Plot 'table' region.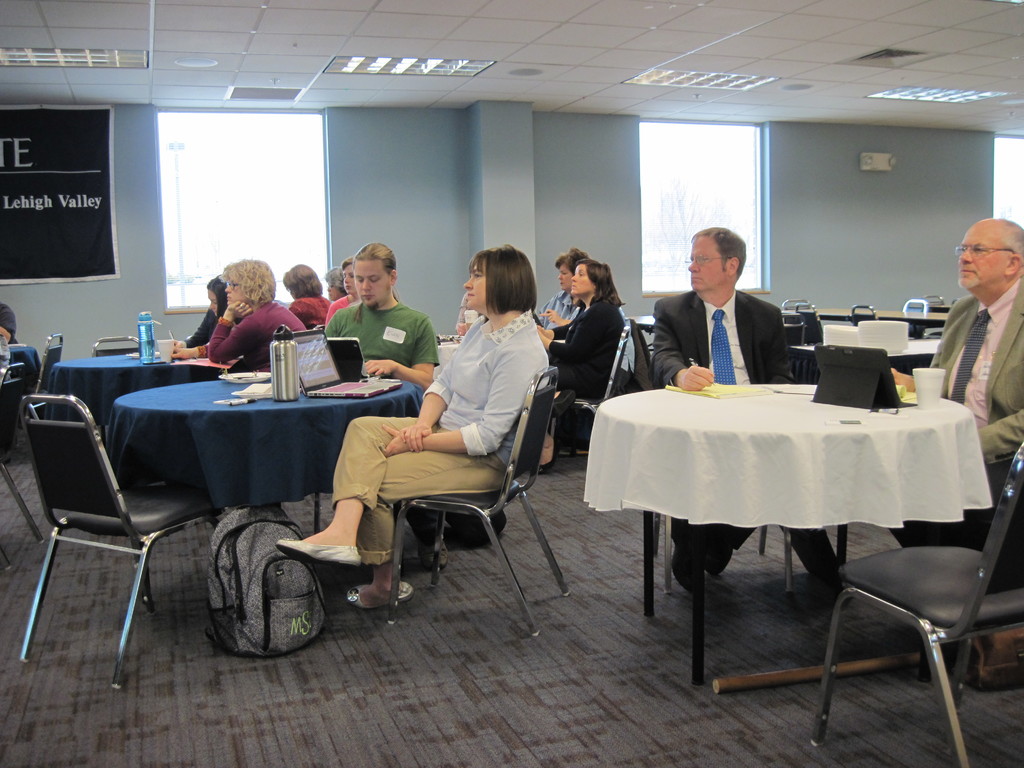
Plotted at locate(44, 352, 219, 435).
